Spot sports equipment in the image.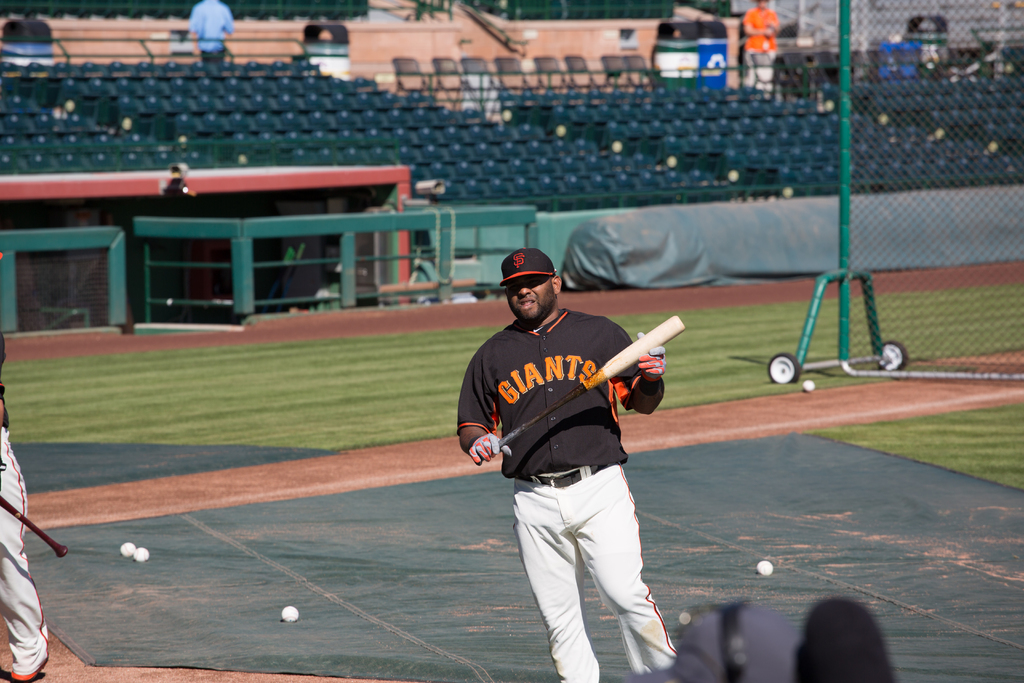
sports equipment found at x1=497 y1=312 x2=685 y2=452.
